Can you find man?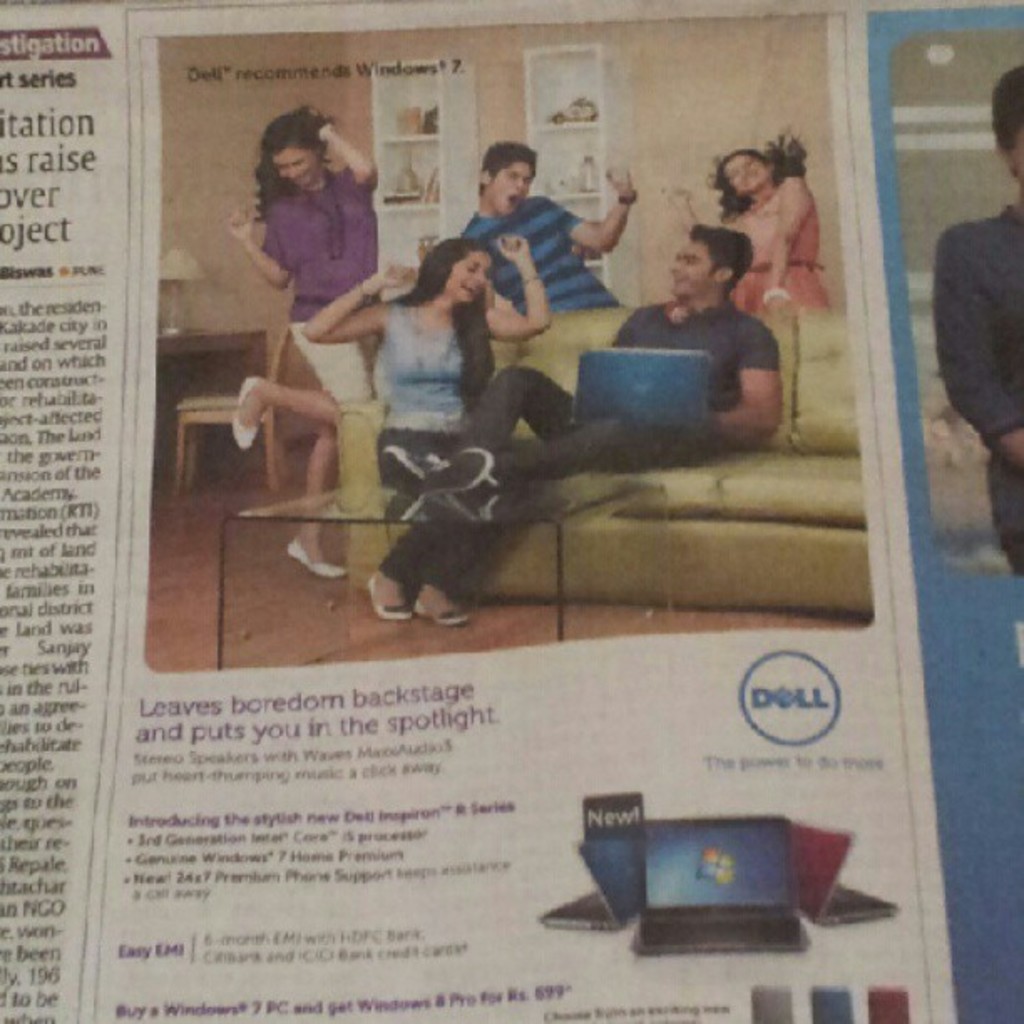
Yes, bounding box: 345, 233, 778, 632.
